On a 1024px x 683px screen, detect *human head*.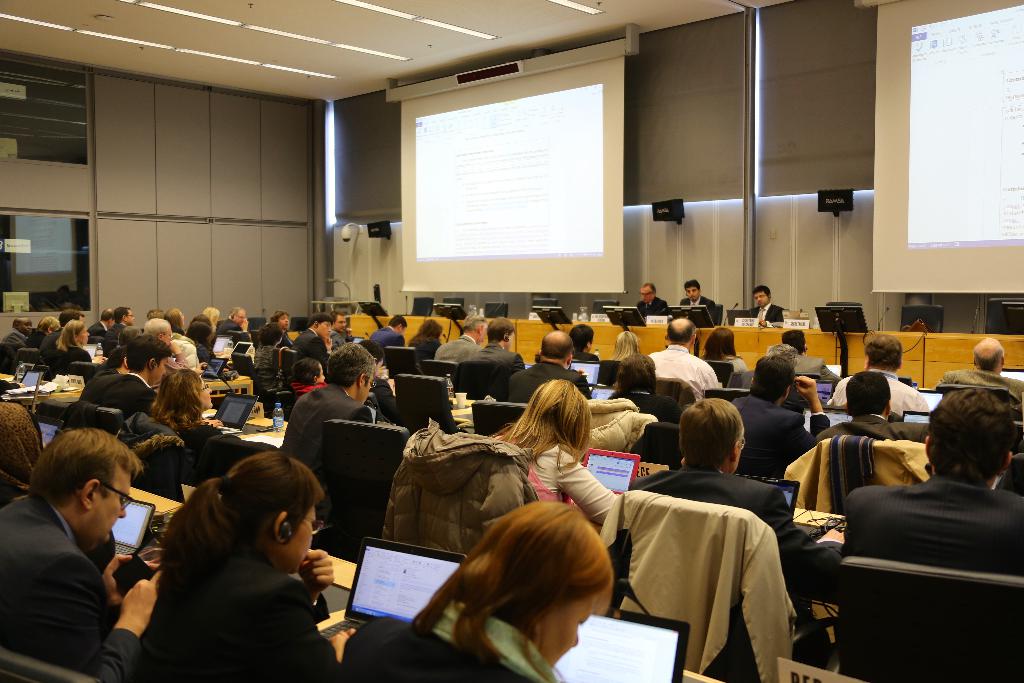
rect(845, 370, 894, 420).
